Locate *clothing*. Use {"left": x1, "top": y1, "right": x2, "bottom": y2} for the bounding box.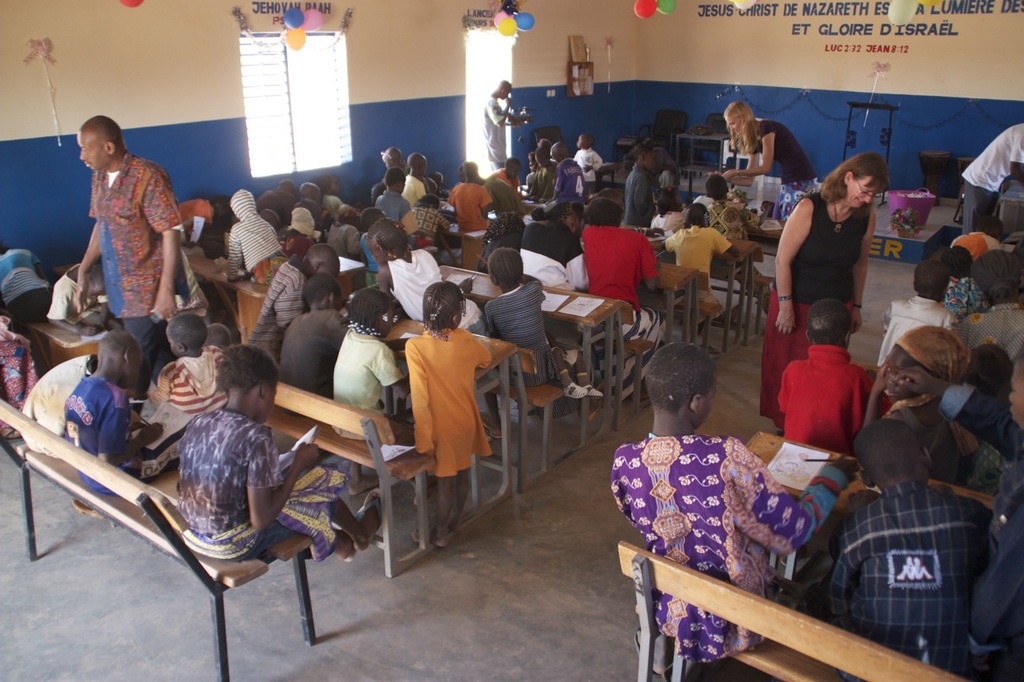
{"left": 483, "top": 101, "right": 510, "bottom": 170}.
